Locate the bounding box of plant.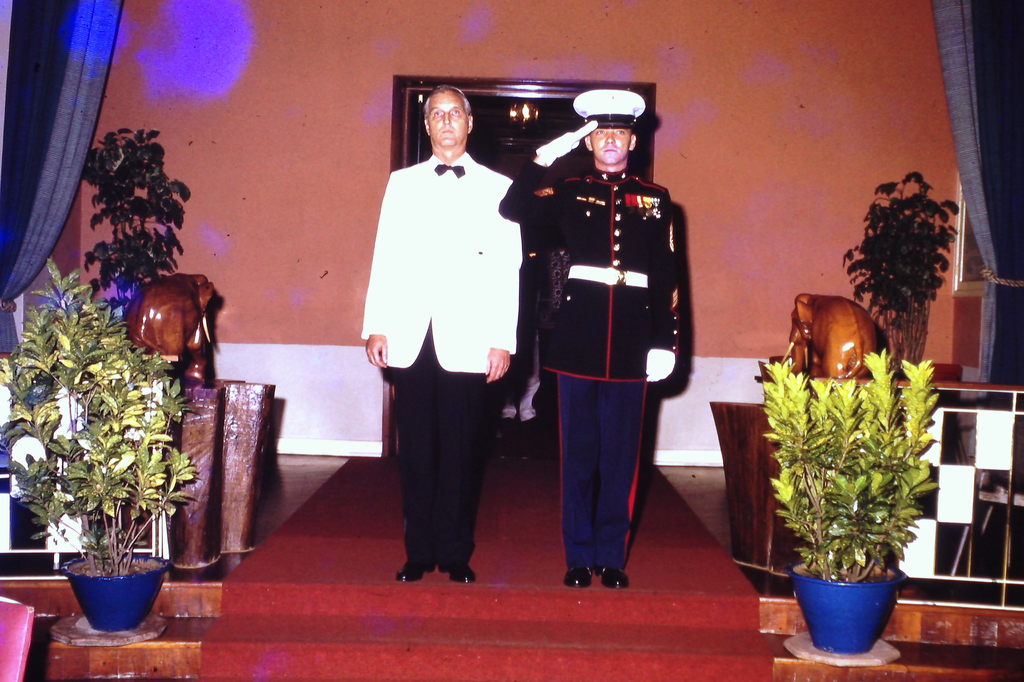
Bounding box: (x1=834, y1=167, x2=965, y2=371).
